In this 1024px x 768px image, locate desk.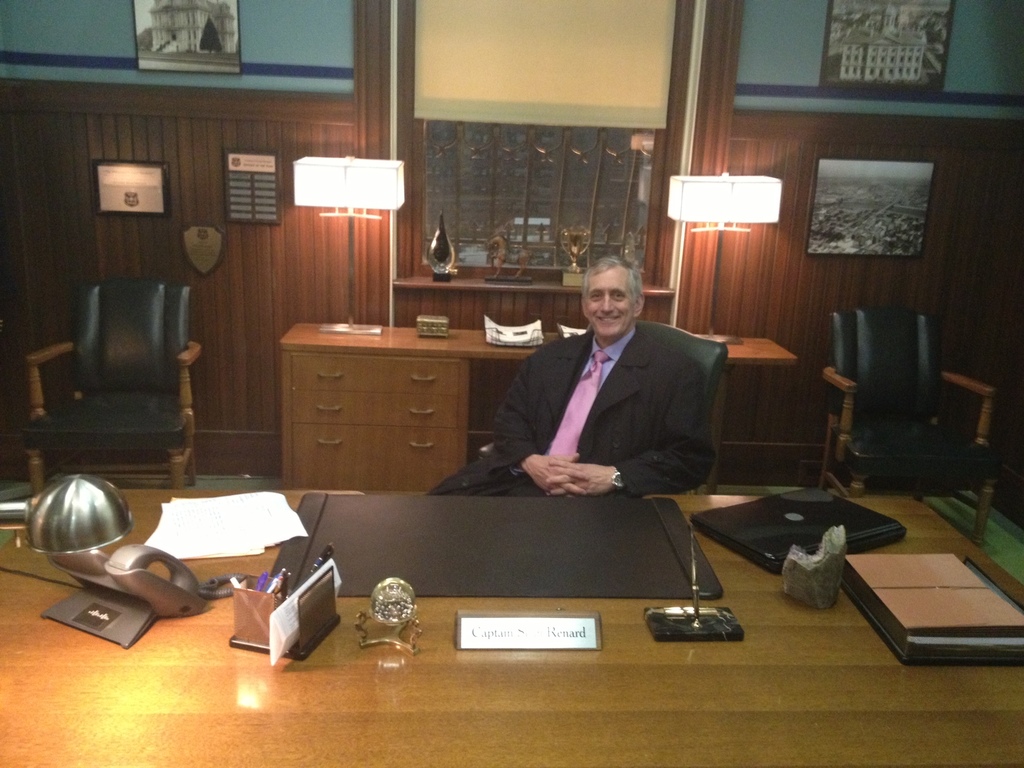
Bounding box: 0:491:1023:767.
